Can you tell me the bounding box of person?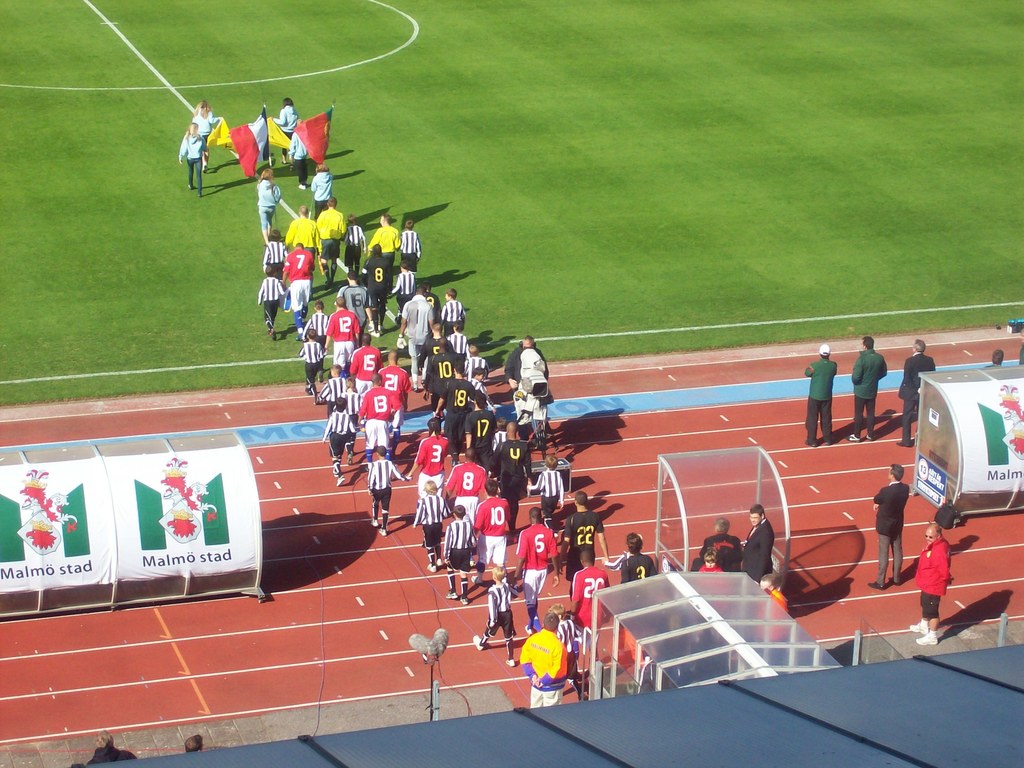
[x1=401, y1=415, x2=450, y2=498].
